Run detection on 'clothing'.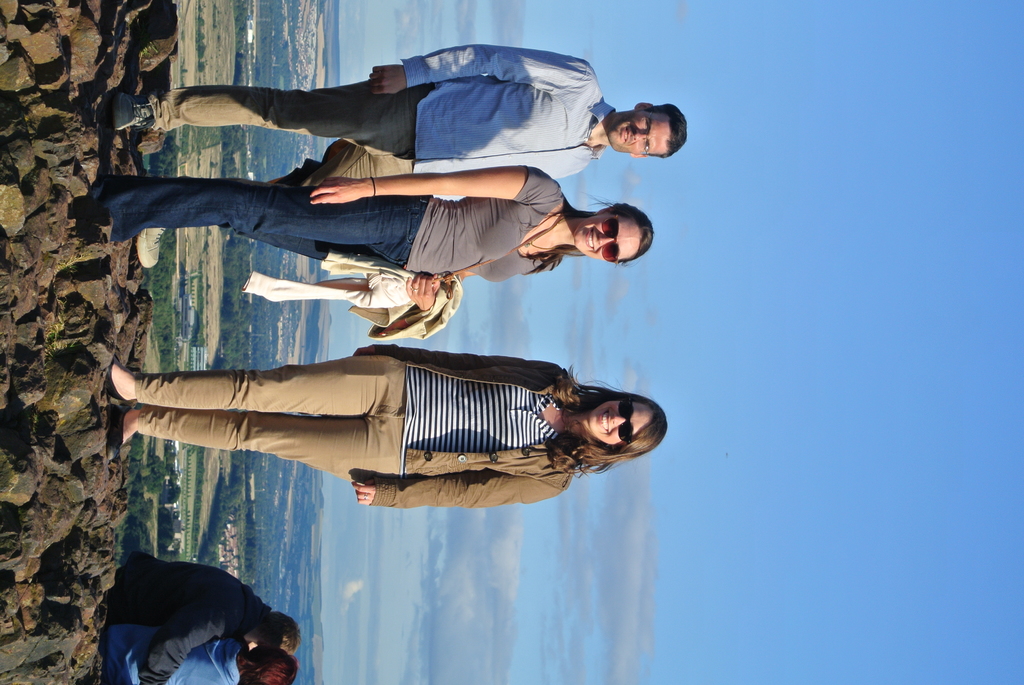
Result: select_region(100, 622, 250, 684).
